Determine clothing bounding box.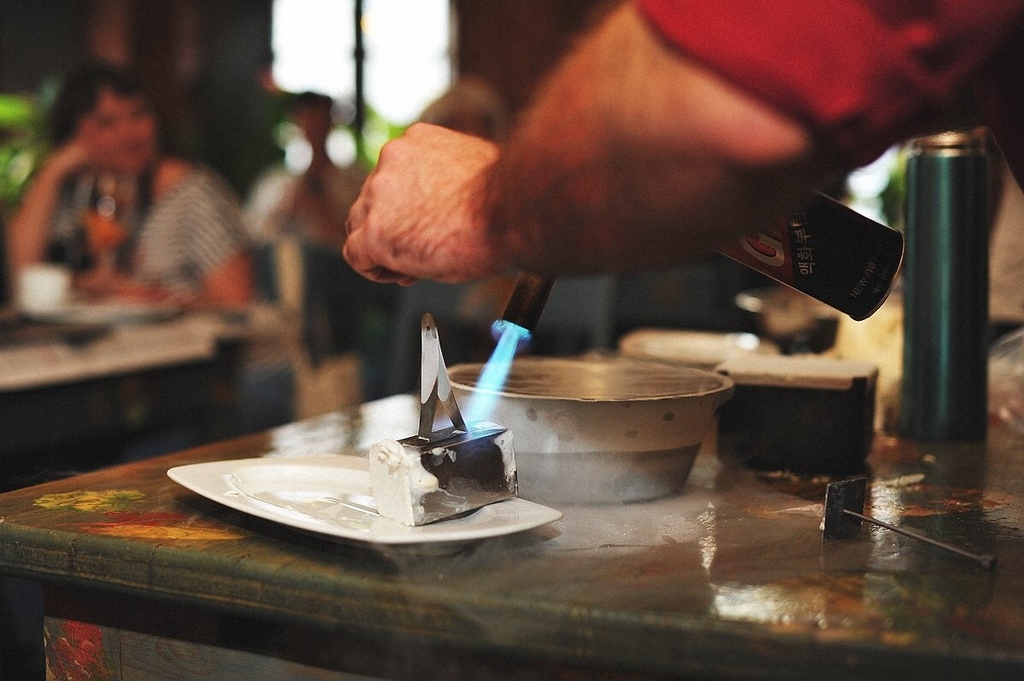
Determined: x1=636 y1=0 x2=1023 y2=197.
